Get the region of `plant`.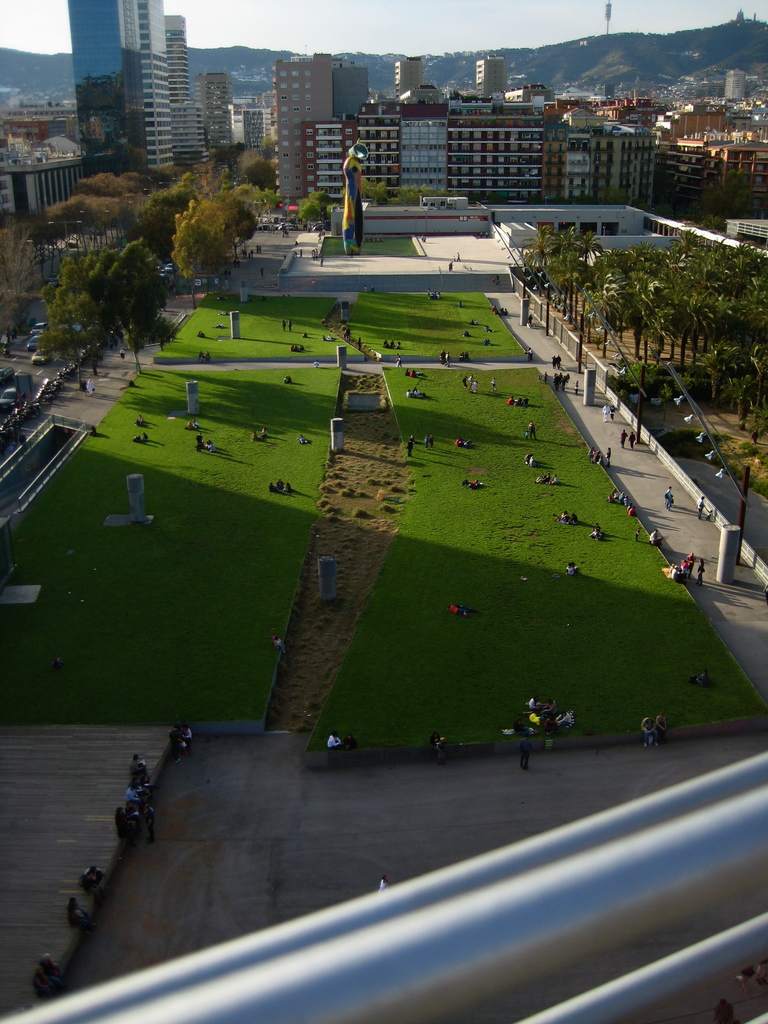
[592, 332, 606, 352].
